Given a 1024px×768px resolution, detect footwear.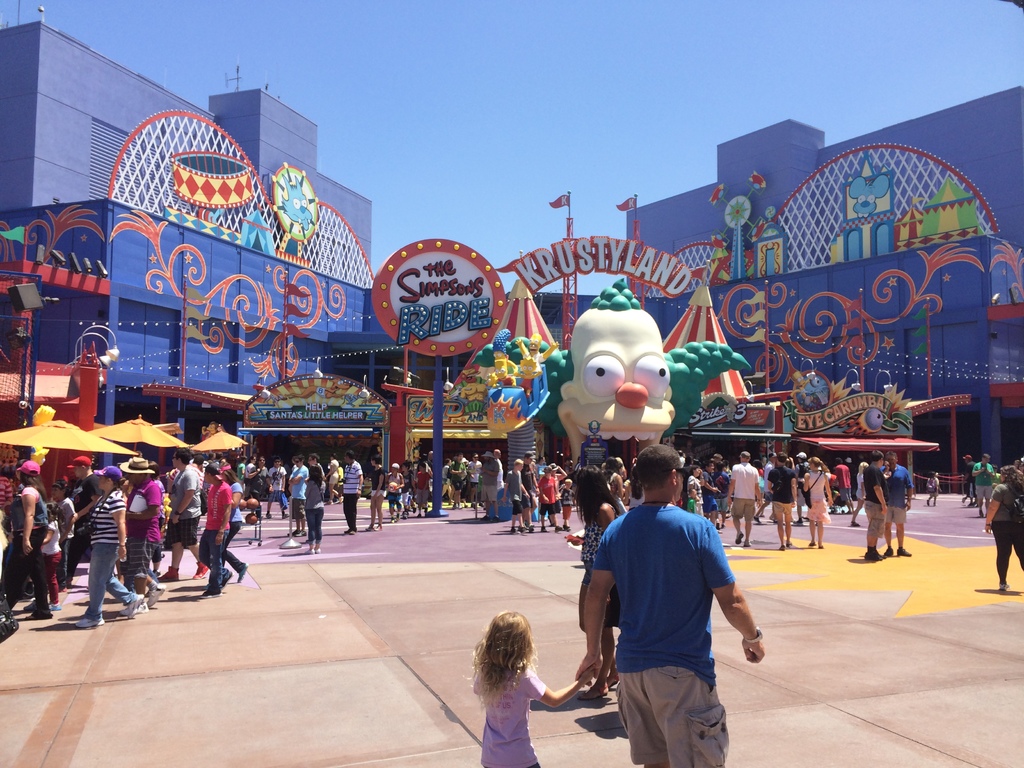
region(349, 529, 358, 536).
